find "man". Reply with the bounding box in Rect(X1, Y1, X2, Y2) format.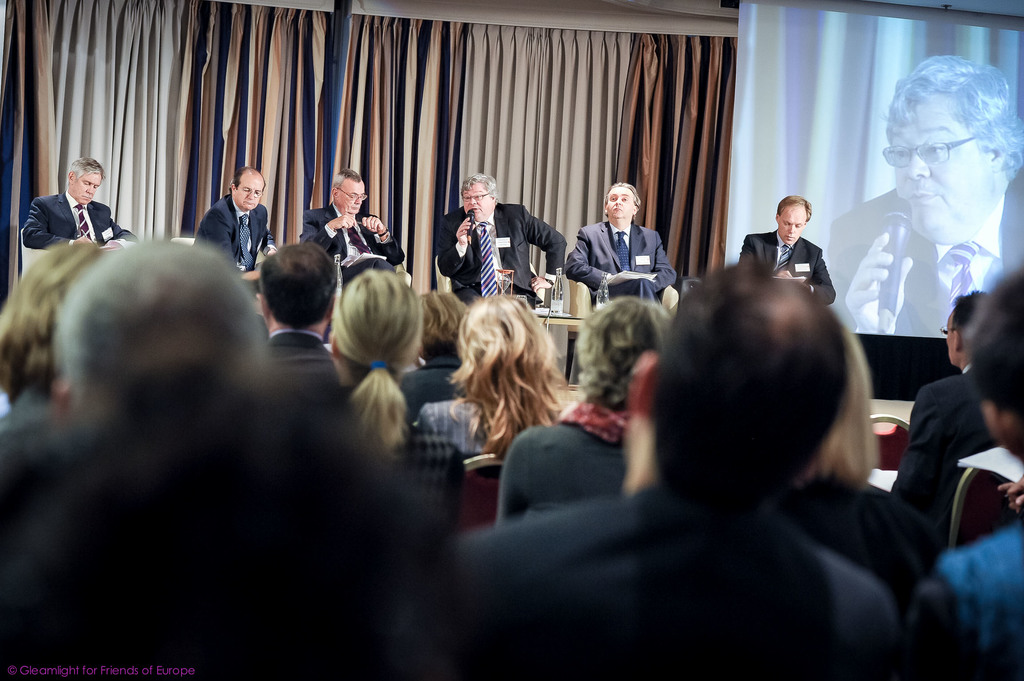
Rect(429, 173, 554, 308).
